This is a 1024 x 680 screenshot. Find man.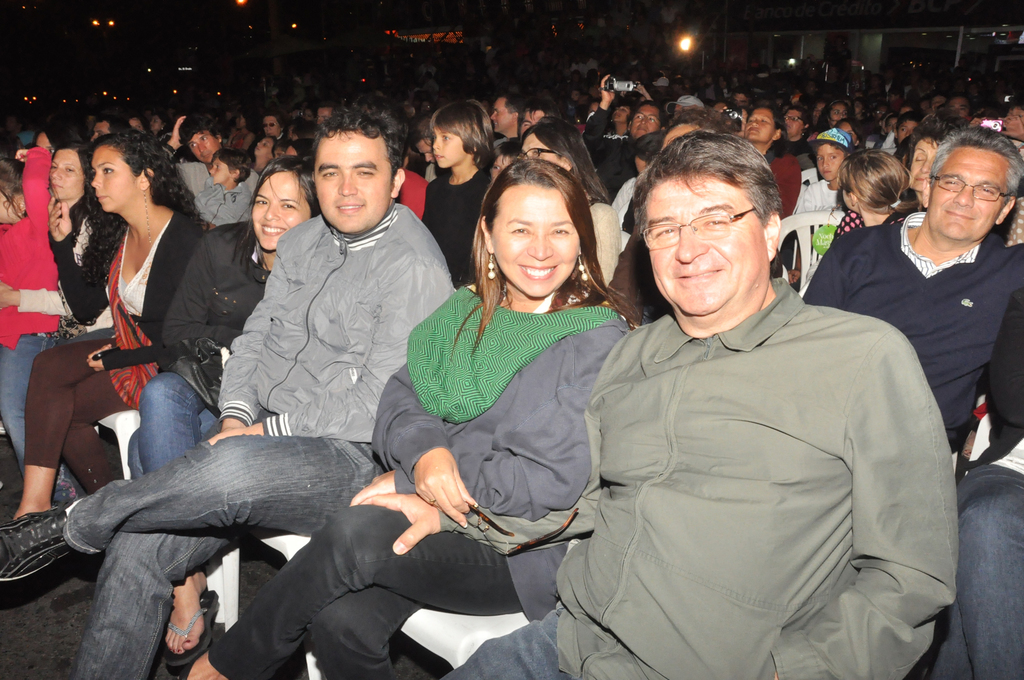
Bounding box: box(316, 101, 333, 124).
